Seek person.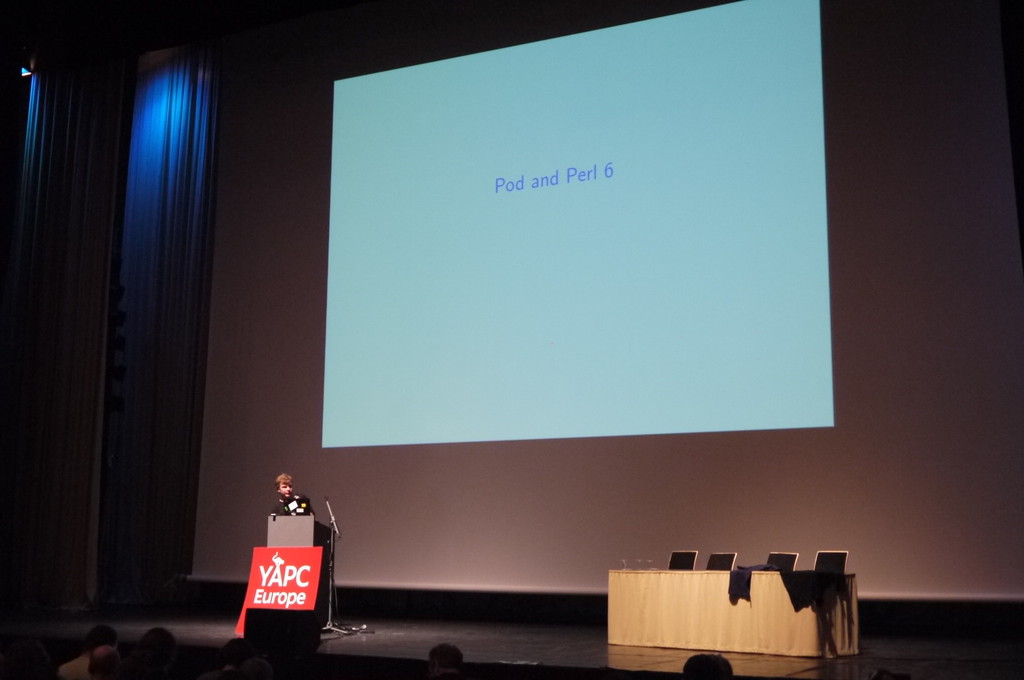
270,473,312,512.
